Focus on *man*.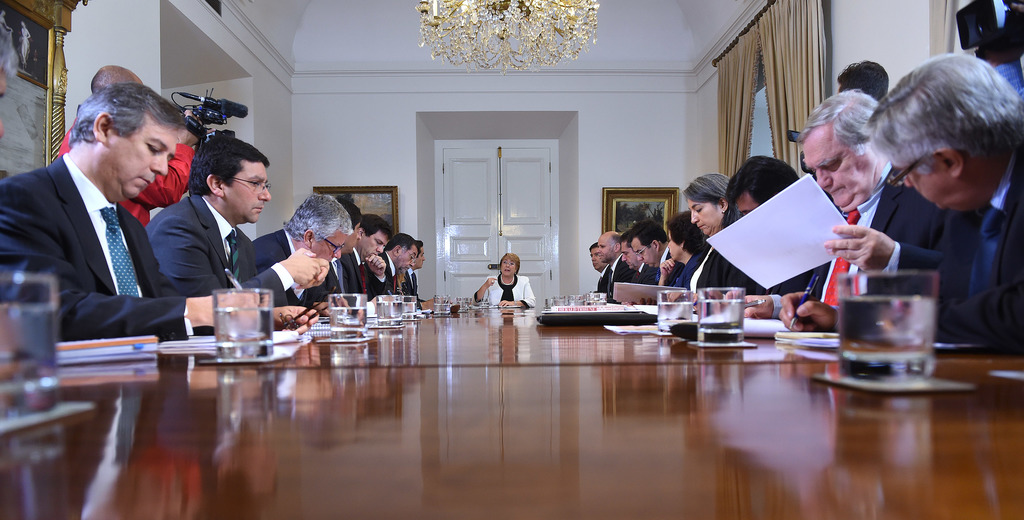
Focused at 141:130:329:308.
